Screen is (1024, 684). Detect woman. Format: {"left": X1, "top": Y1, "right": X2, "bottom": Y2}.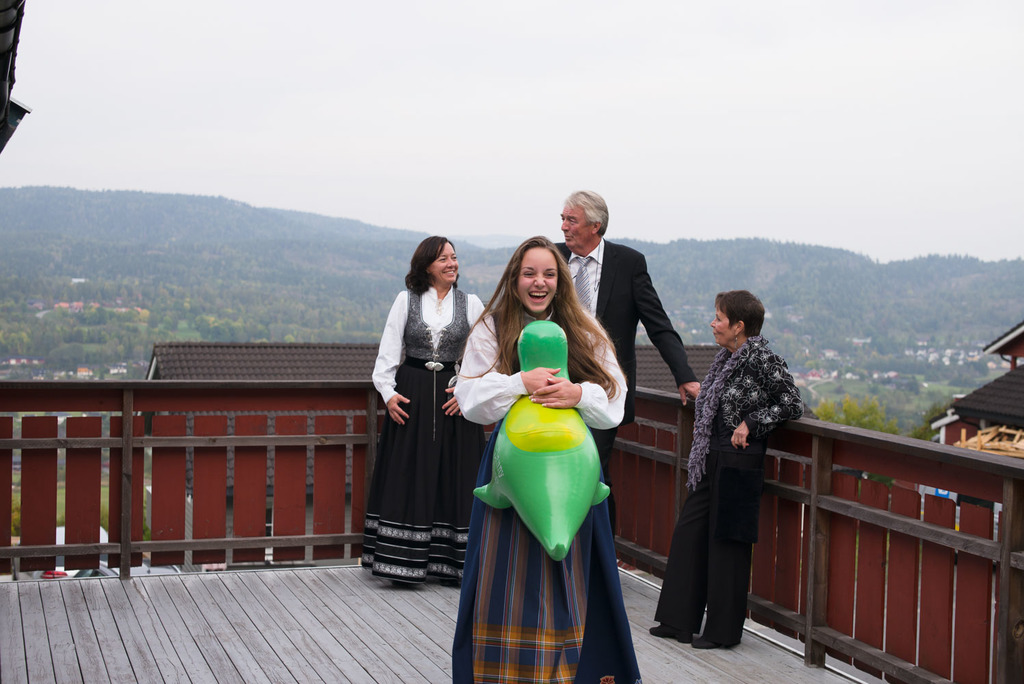
{"left": 354, "top": 235, "right": 490, "bottom": 593}.
